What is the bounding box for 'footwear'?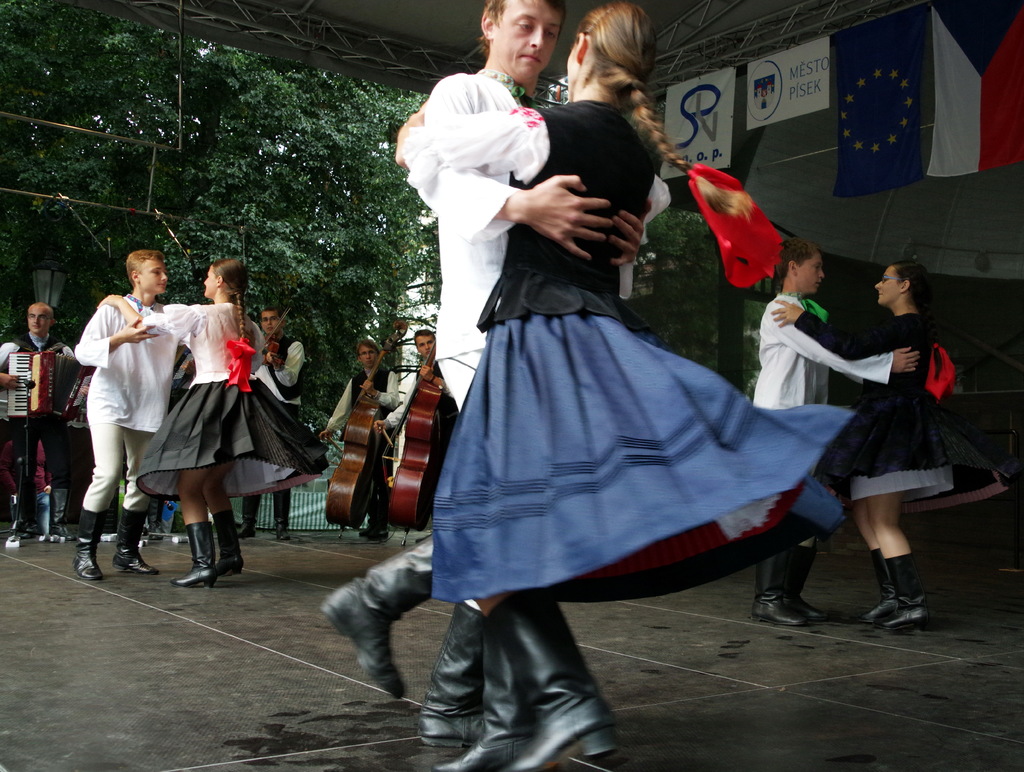
[417, 601, 487, 745].
